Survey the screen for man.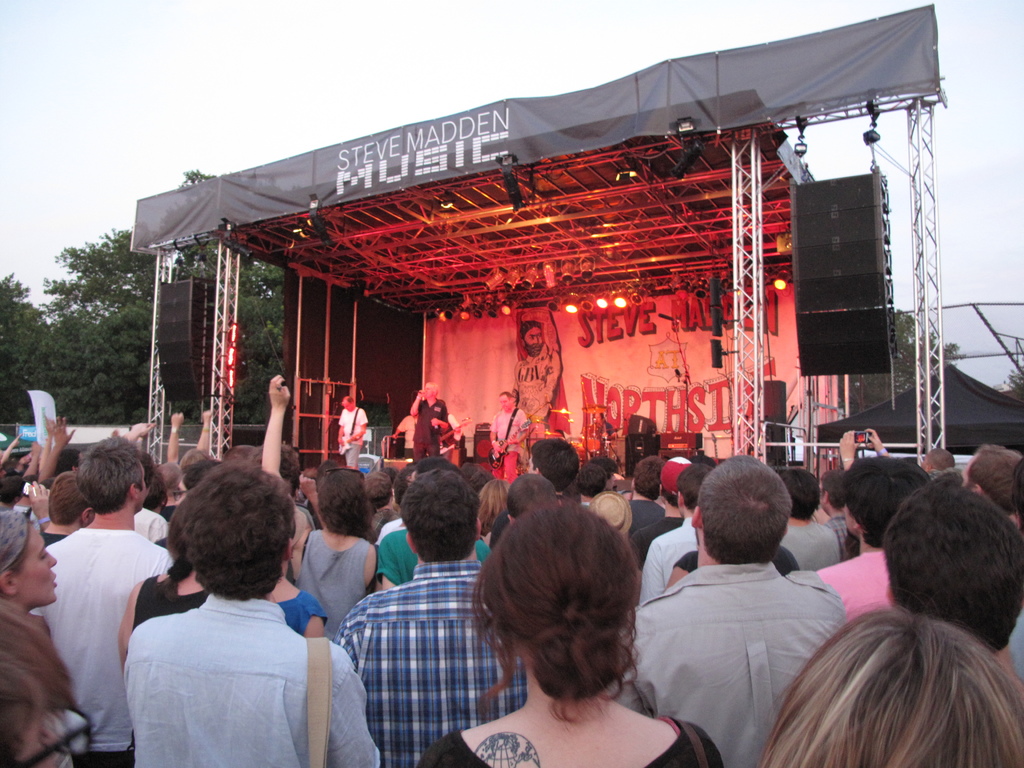
Survey found: left=515, top=323, right=561, bottom=423.
